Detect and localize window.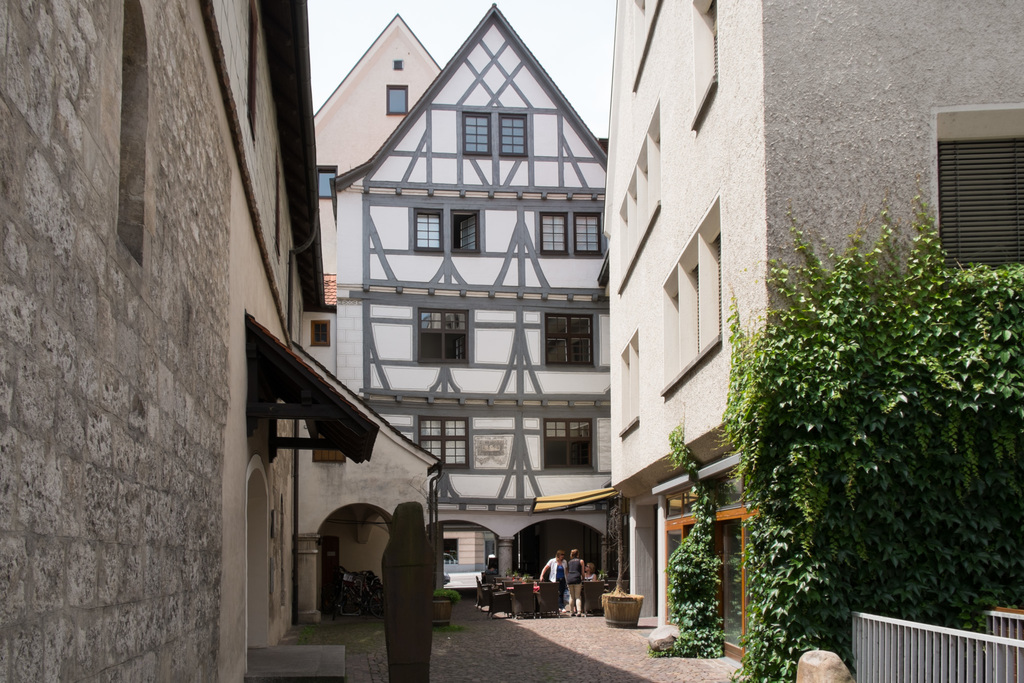
Localized at box=[540, 208, 568, 259].
